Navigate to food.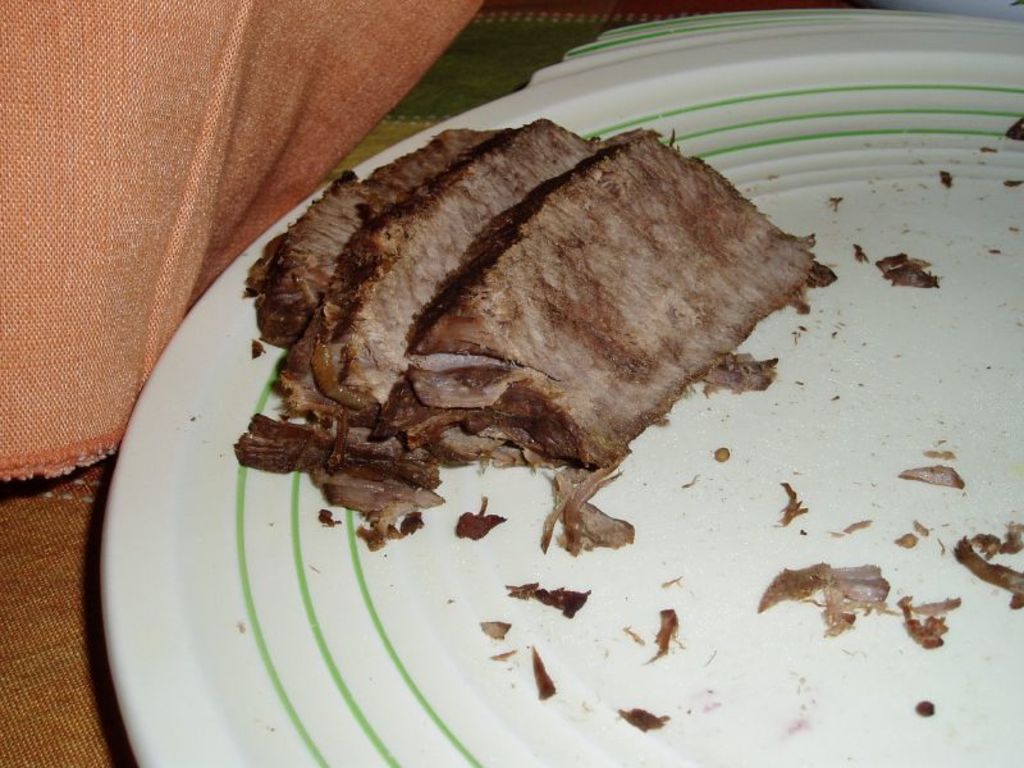
Navigation target: x1=1002, y1=177, x2=1023, y2=191.
